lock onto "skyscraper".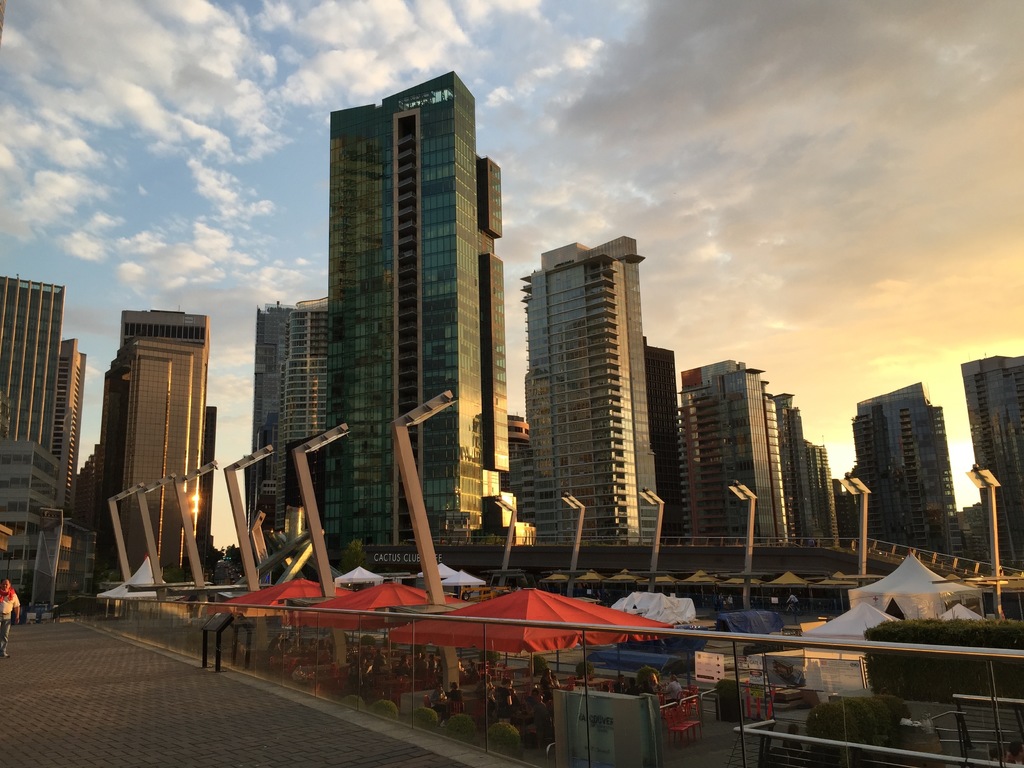
Locked: Rect(0, 276, 103, 625).
